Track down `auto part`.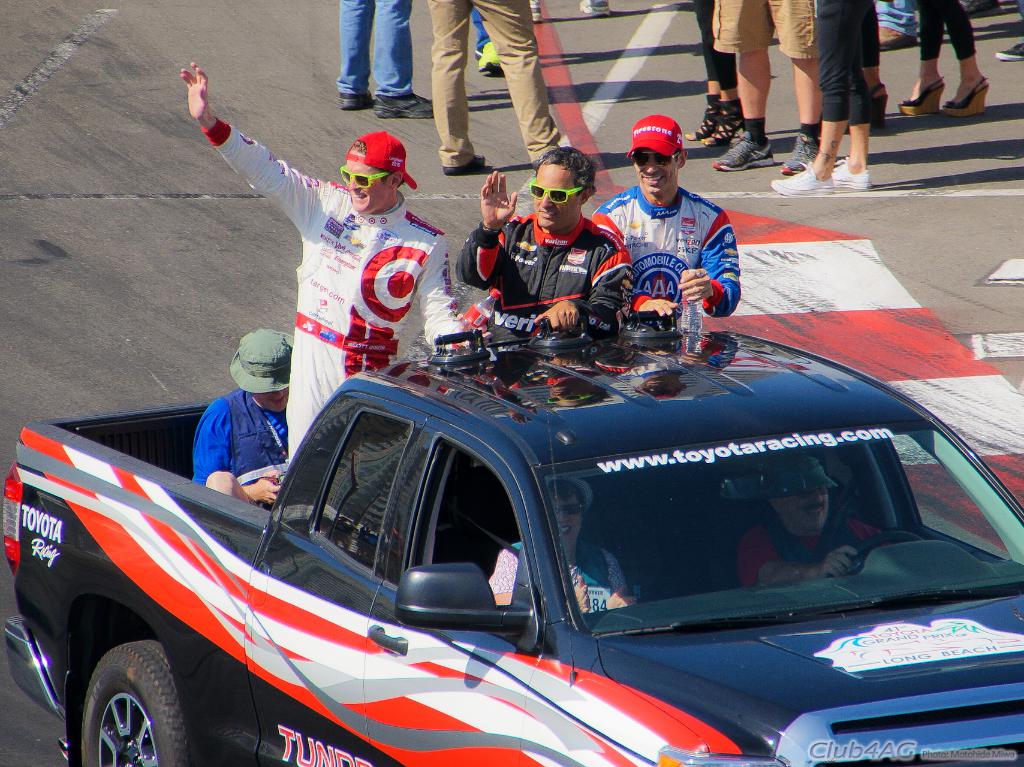
Tracked to <region>392, 560, 533, 637</region>.
